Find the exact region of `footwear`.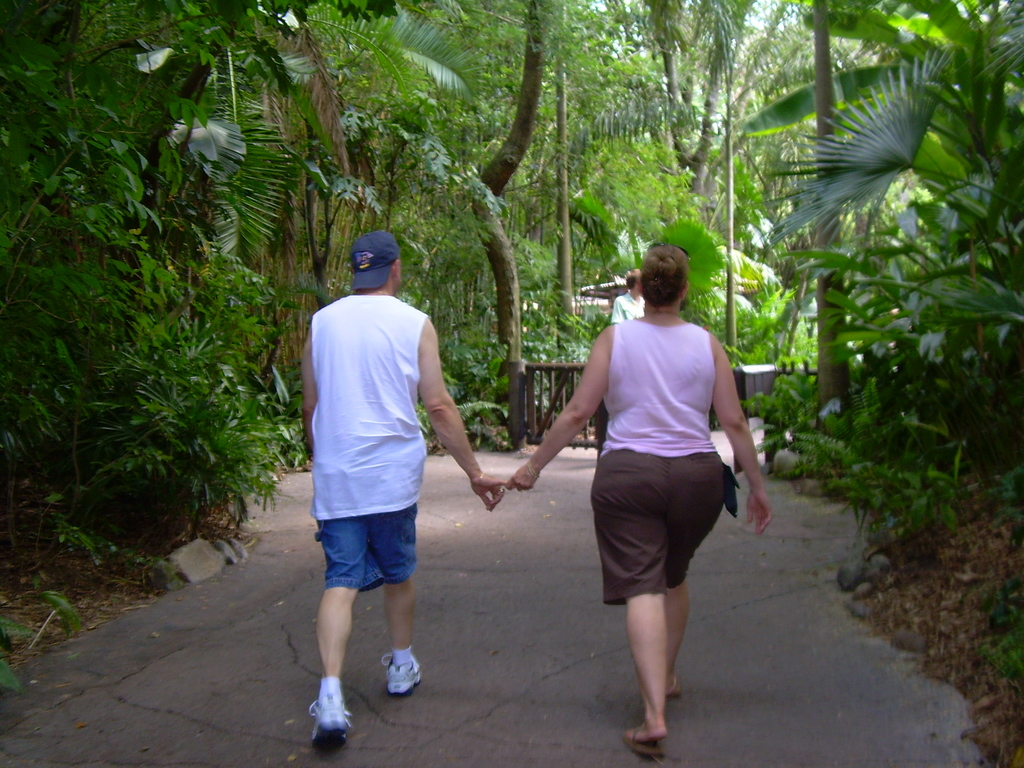
Exact region: locate(667, 671, 684, 701).
